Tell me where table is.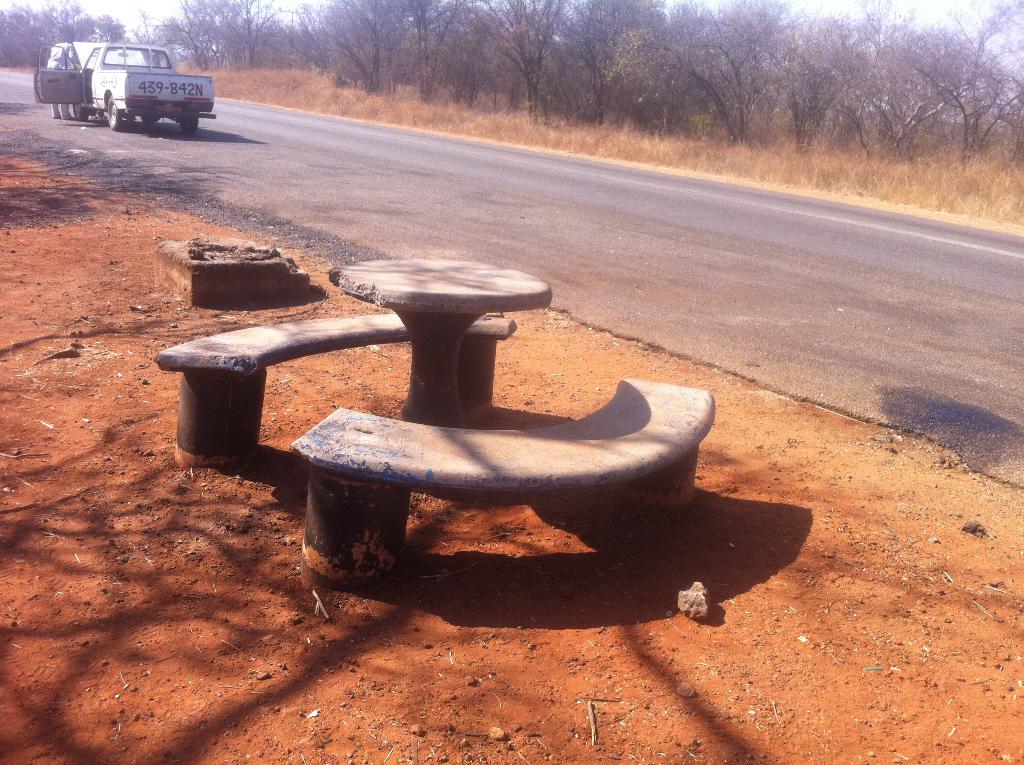
table is at bbox=(326, 255, 555, 427).
